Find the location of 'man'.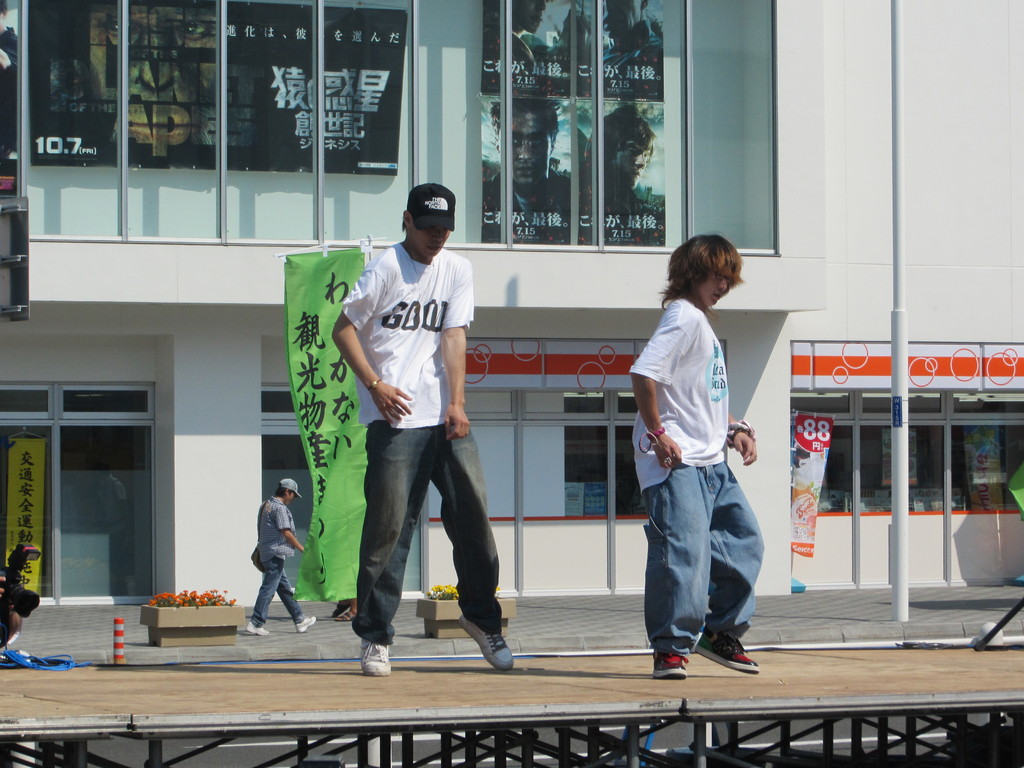
Location: {"left": 629, "top": 230, "right": 760, "bottom": 676}.
